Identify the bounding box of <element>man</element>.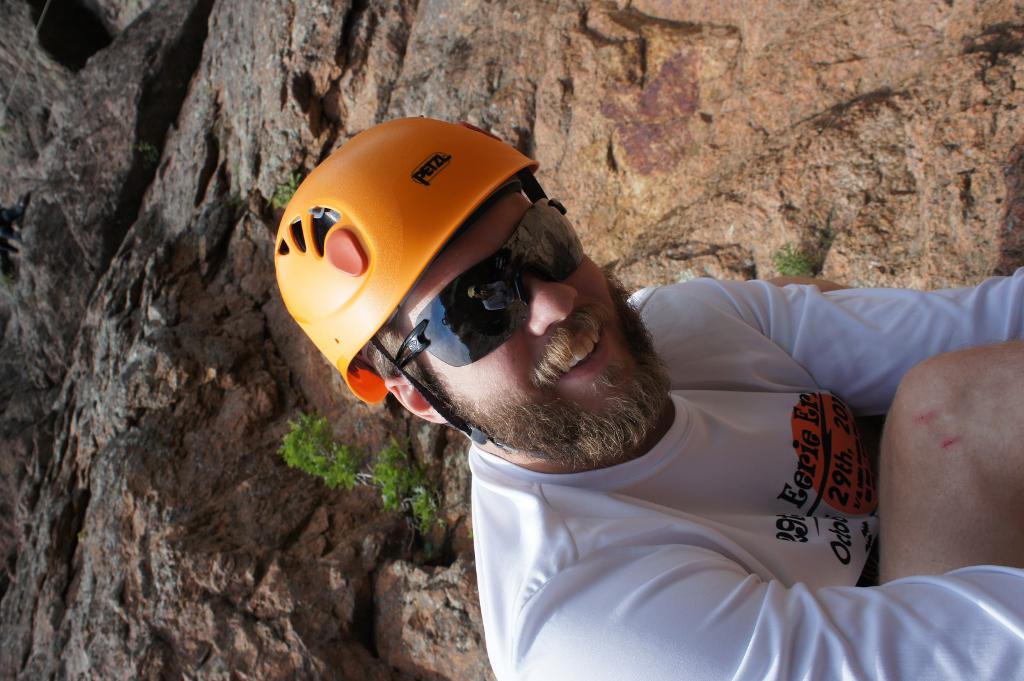
[x1=289, y1=129, x2=997, y2=673].
